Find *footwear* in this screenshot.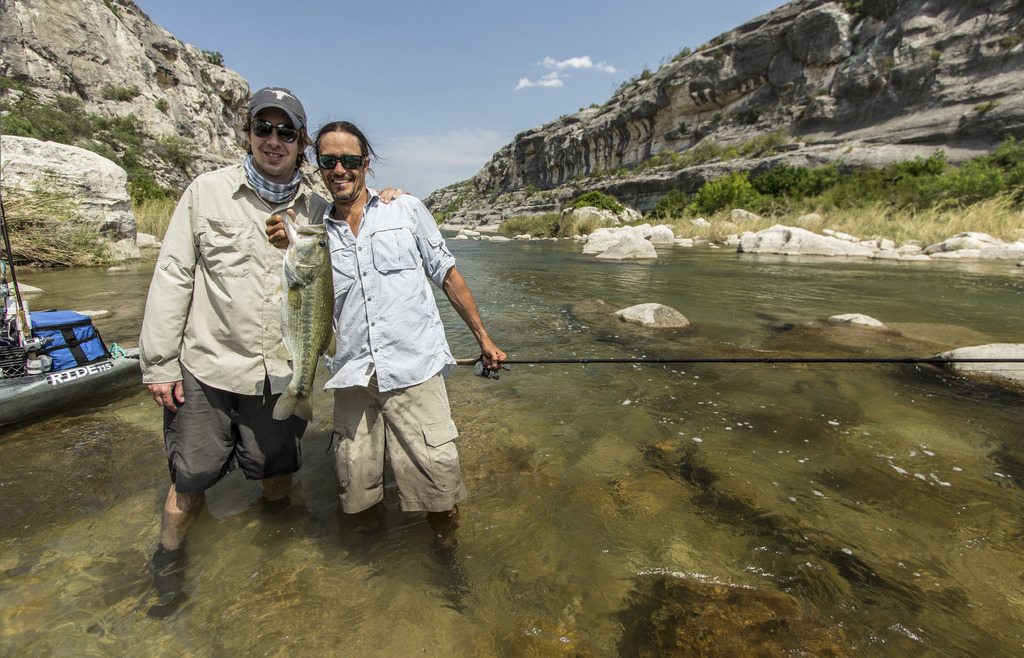
The bounding box for *footwear* is [430,507,481,625].
